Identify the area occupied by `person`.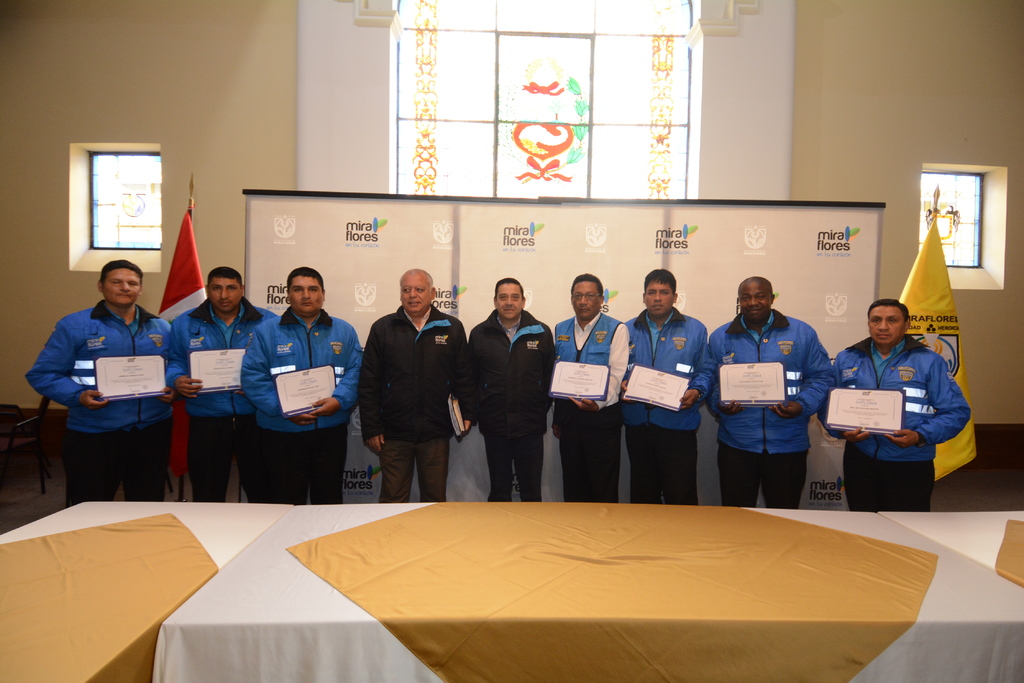
Area: l=24, t=259, r=175, b=510.
